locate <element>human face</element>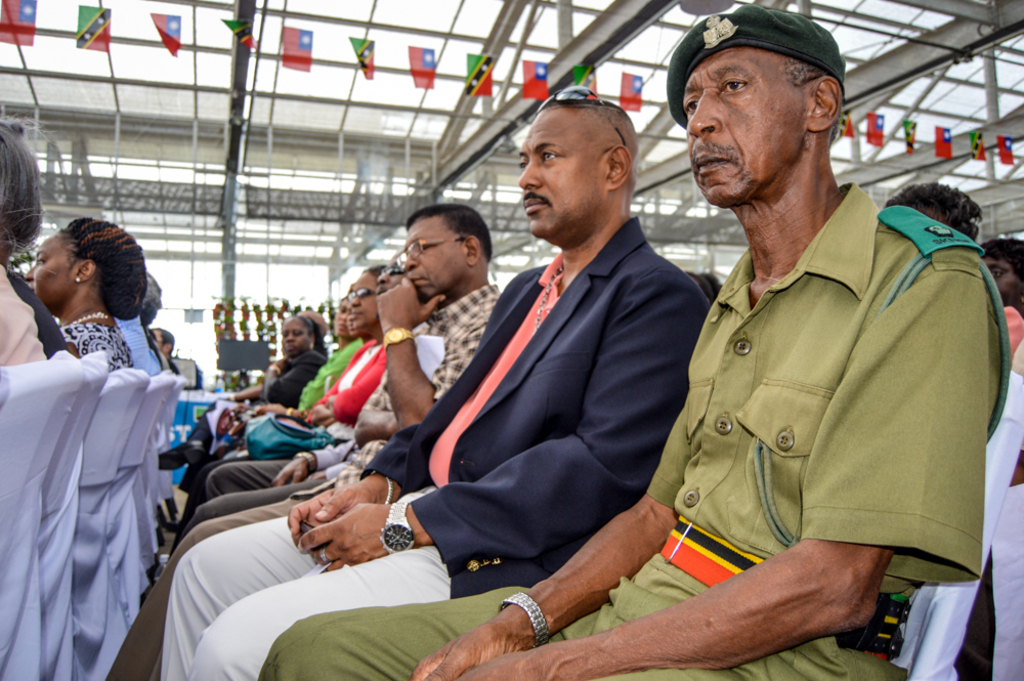
[515,107,597,240]
